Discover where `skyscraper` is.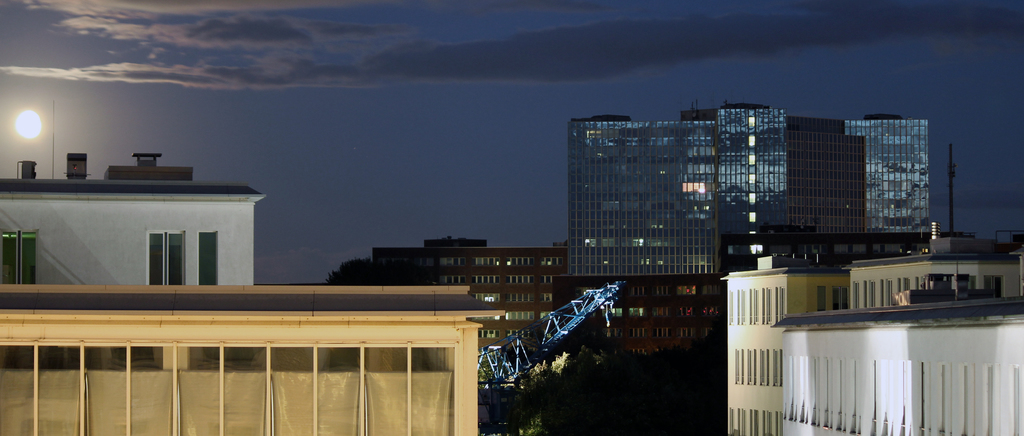
Discovered at bbox=(372, 238, 577, 373).
